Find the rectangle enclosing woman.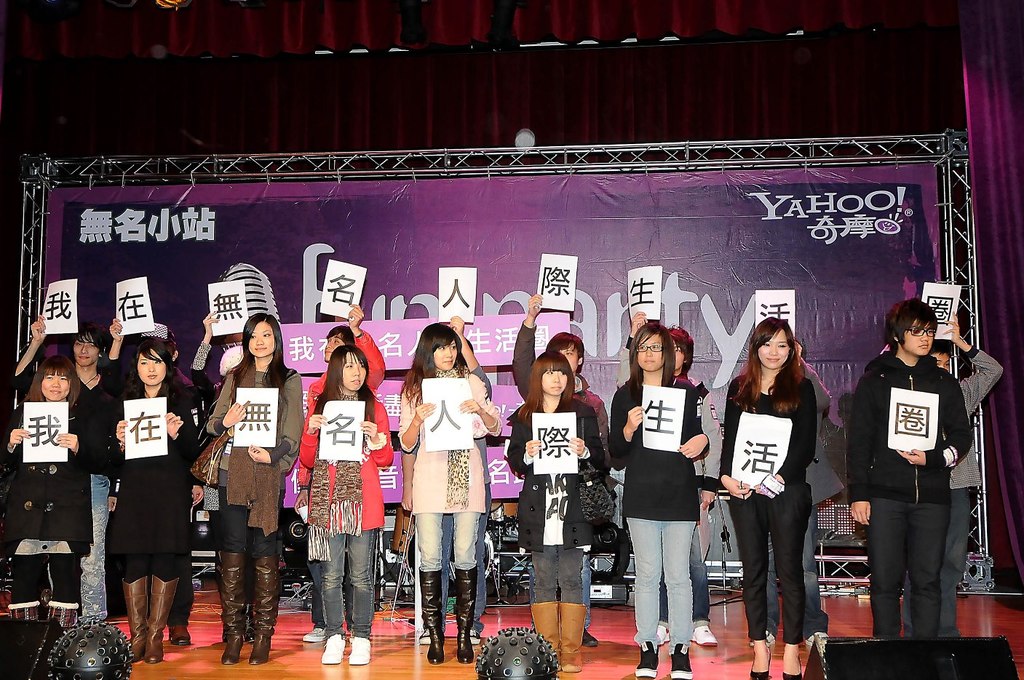
x1=606, y1=319, x2=710, y2=677.
